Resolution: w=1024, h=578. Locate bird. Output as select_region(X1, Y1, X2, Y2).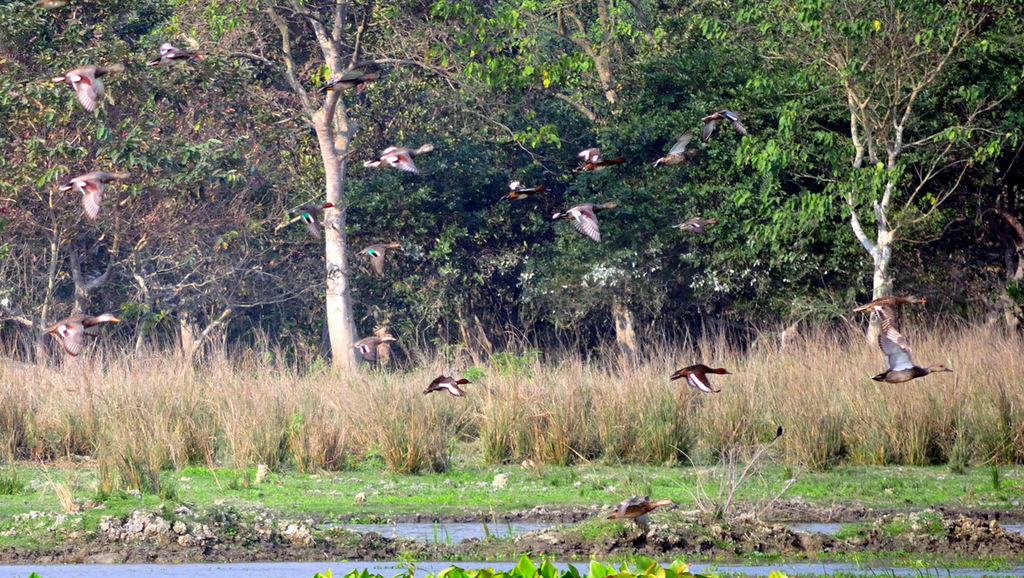
select_region(602, 495, 676, 534).
